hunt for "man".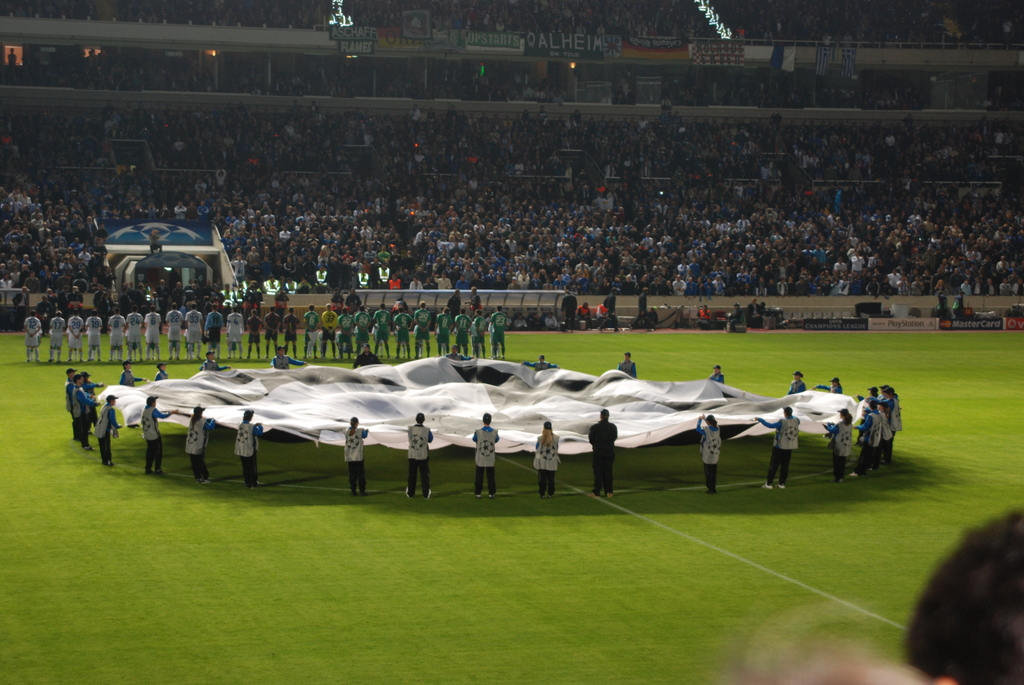
Hunted down at 316 300 338 362.
